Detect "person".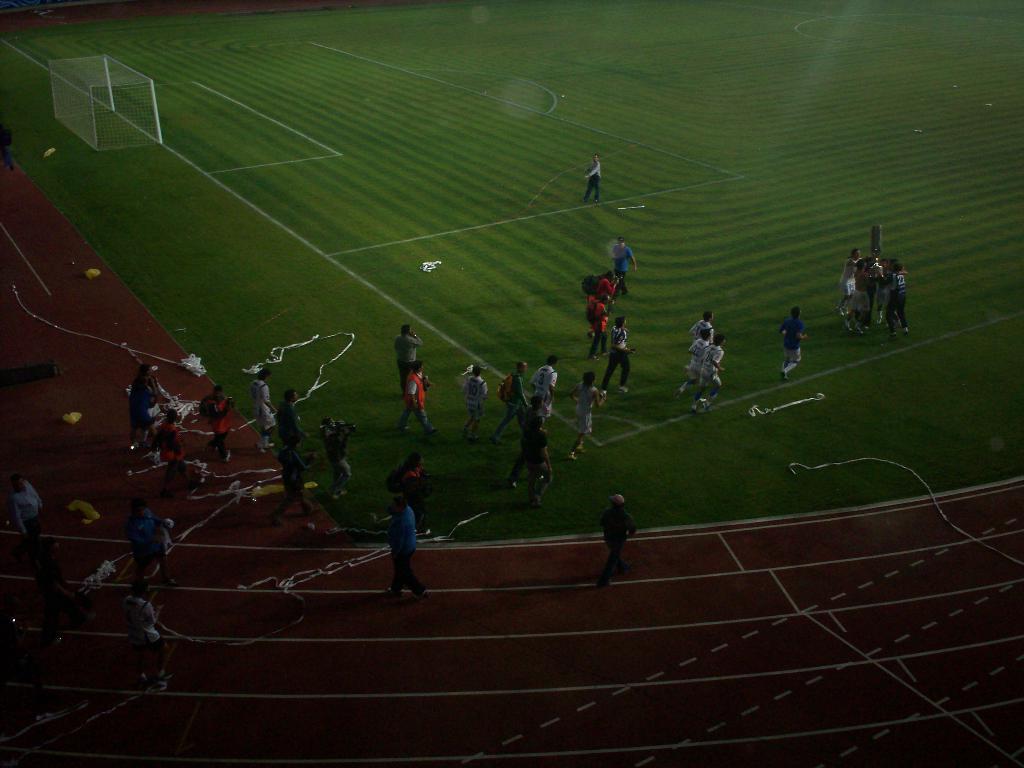
Detected at {"left": 687, "top": 335, "right": 726, "bottom": 415}.
